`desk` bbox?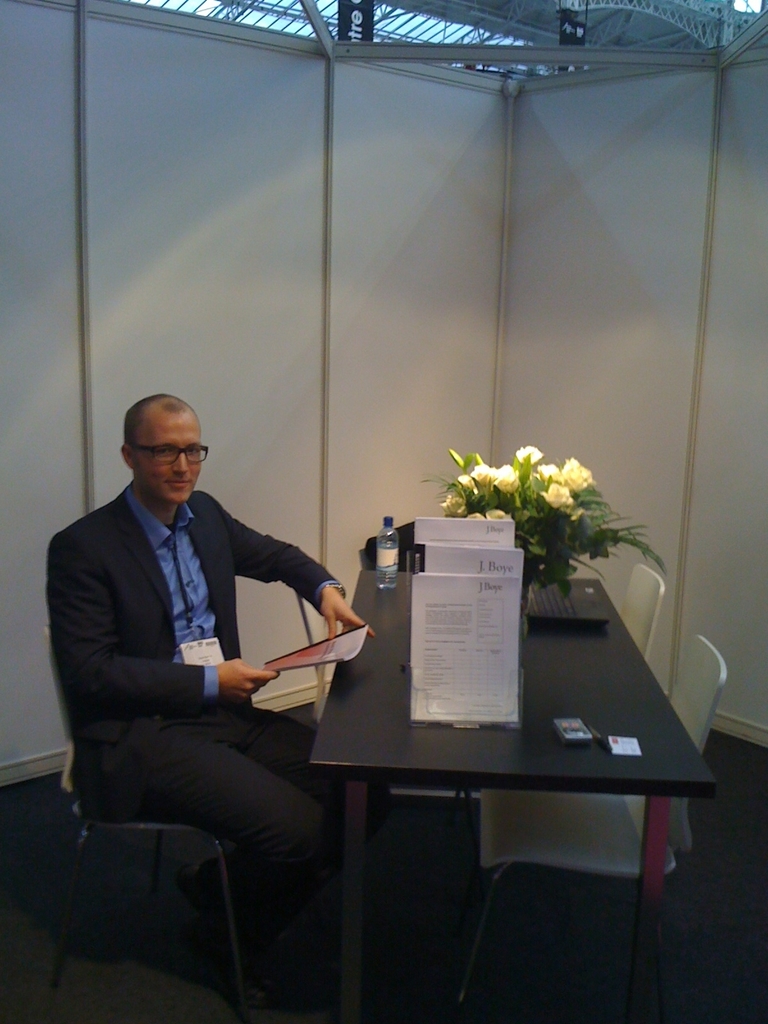
box=[312, 564, 719, 1023]
